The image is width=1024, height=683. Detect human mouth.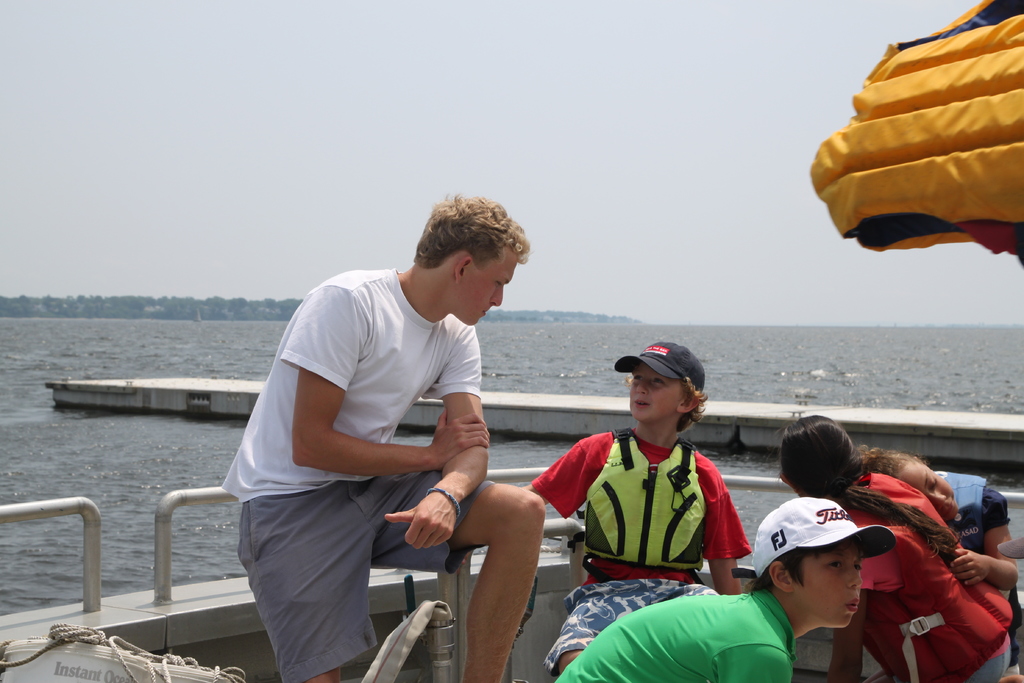
Detection: [left=949, top=500, right=957, bottom=518].
